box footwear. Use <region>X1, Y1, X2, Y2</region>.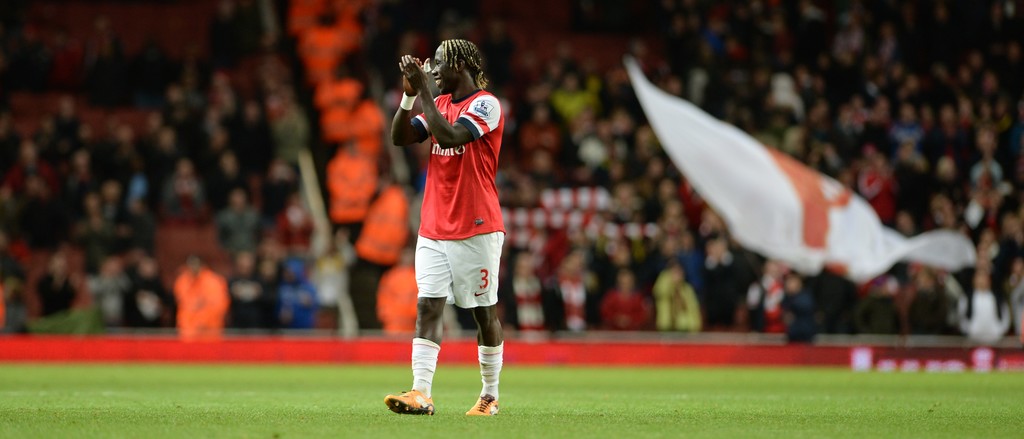
<region>384, 388, 430, 416</region>.
